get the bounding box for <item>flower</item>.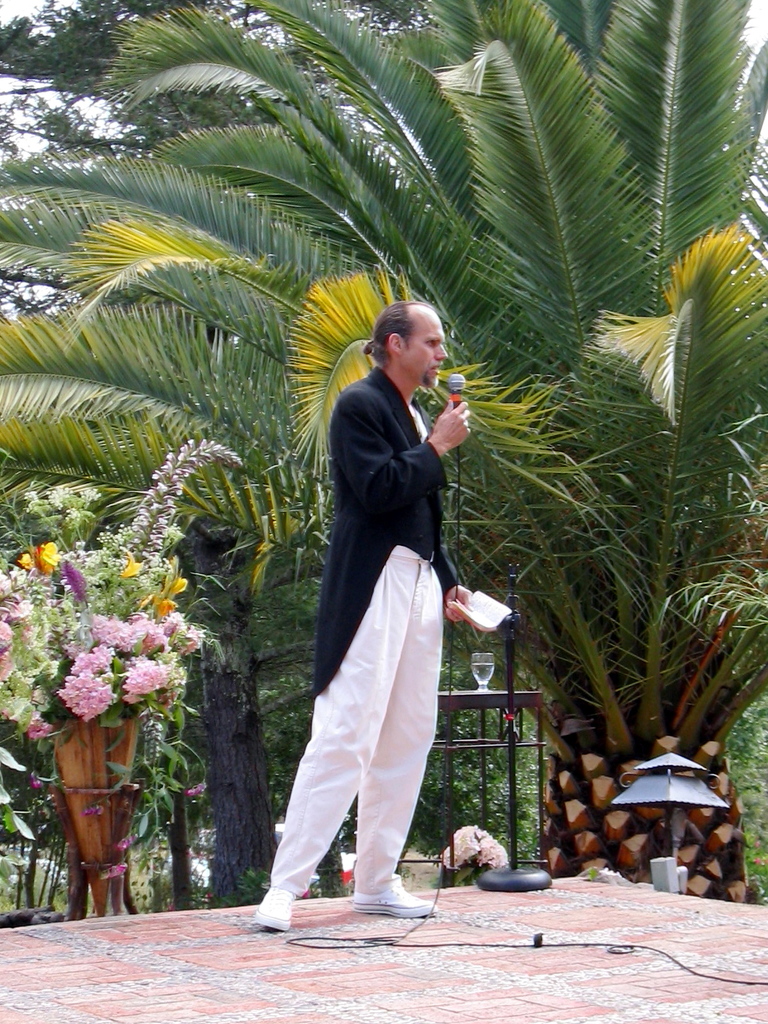
(left=83, top=798, right=107, bottom=814).
